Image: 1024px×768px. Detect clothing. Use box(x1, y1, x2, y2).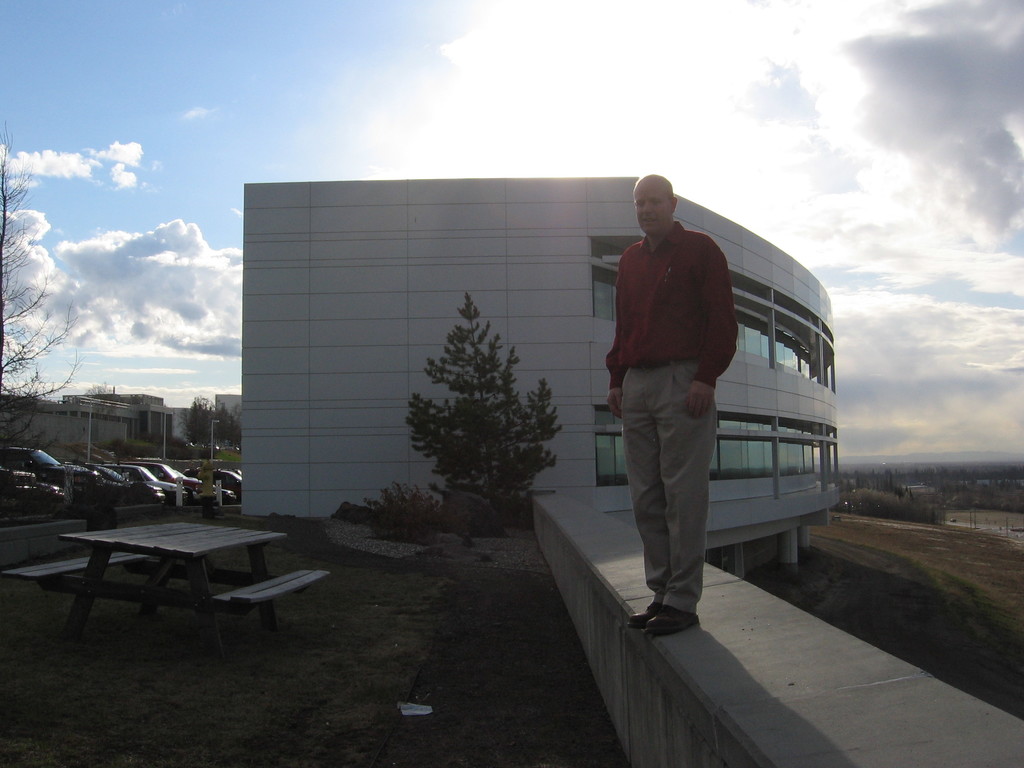
box(606, 221, 735, 617).
